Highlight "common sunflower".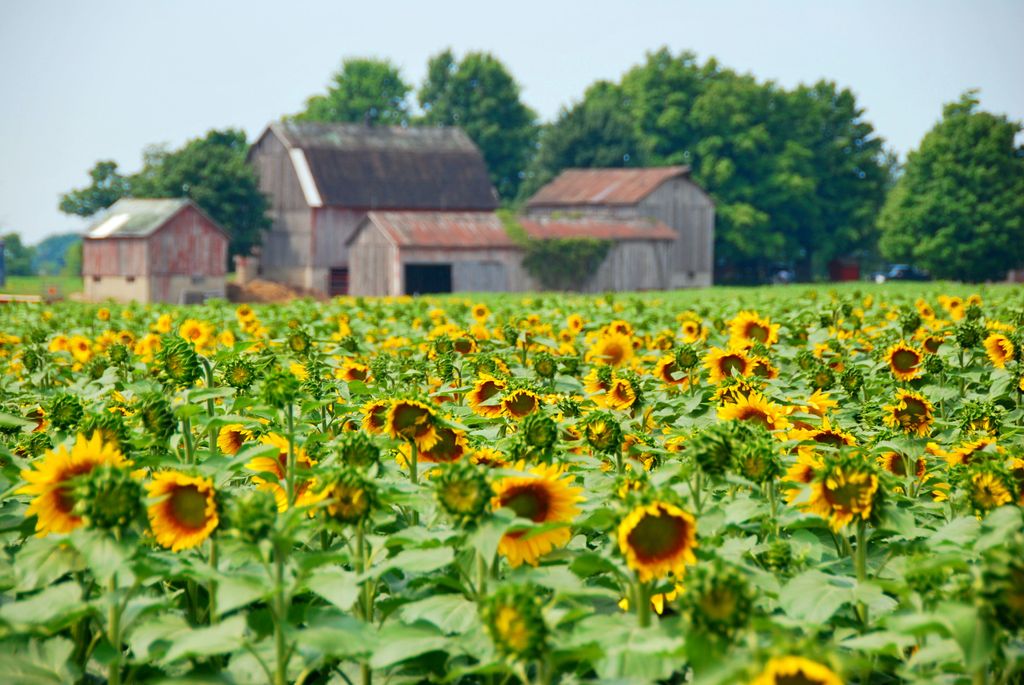
Highlighted region: bbox=[477, 468, 577, 569].
